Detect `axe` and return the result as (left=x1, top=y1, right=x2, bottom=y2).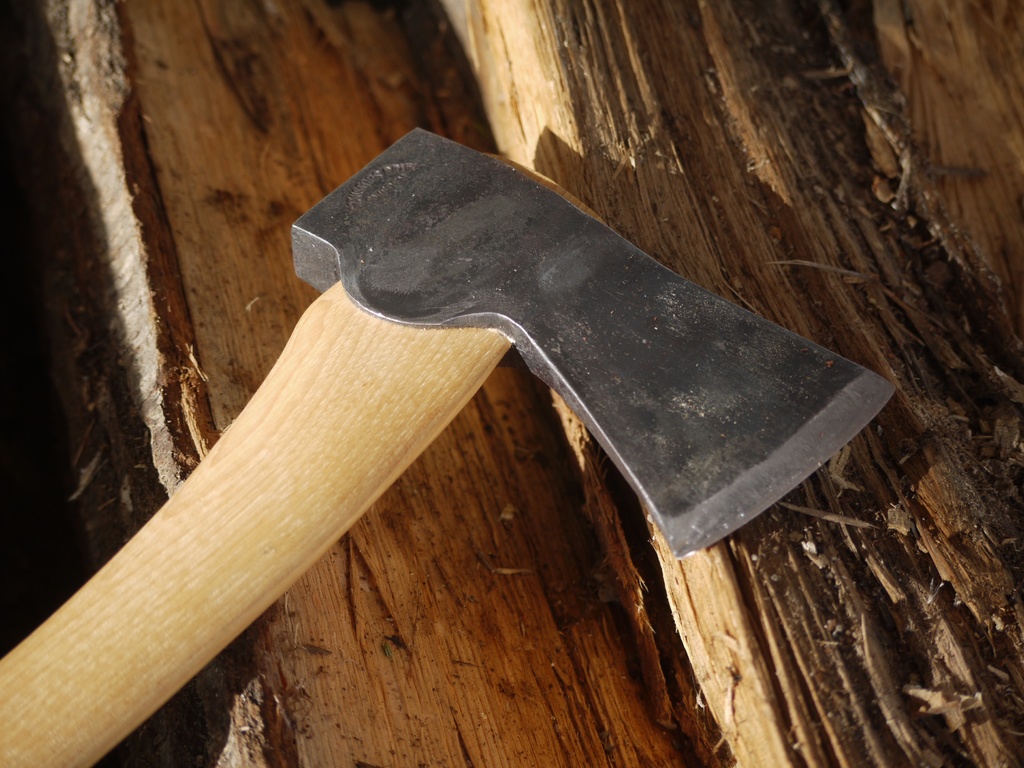
(left=0, top=122, right=899, bottom=767).
